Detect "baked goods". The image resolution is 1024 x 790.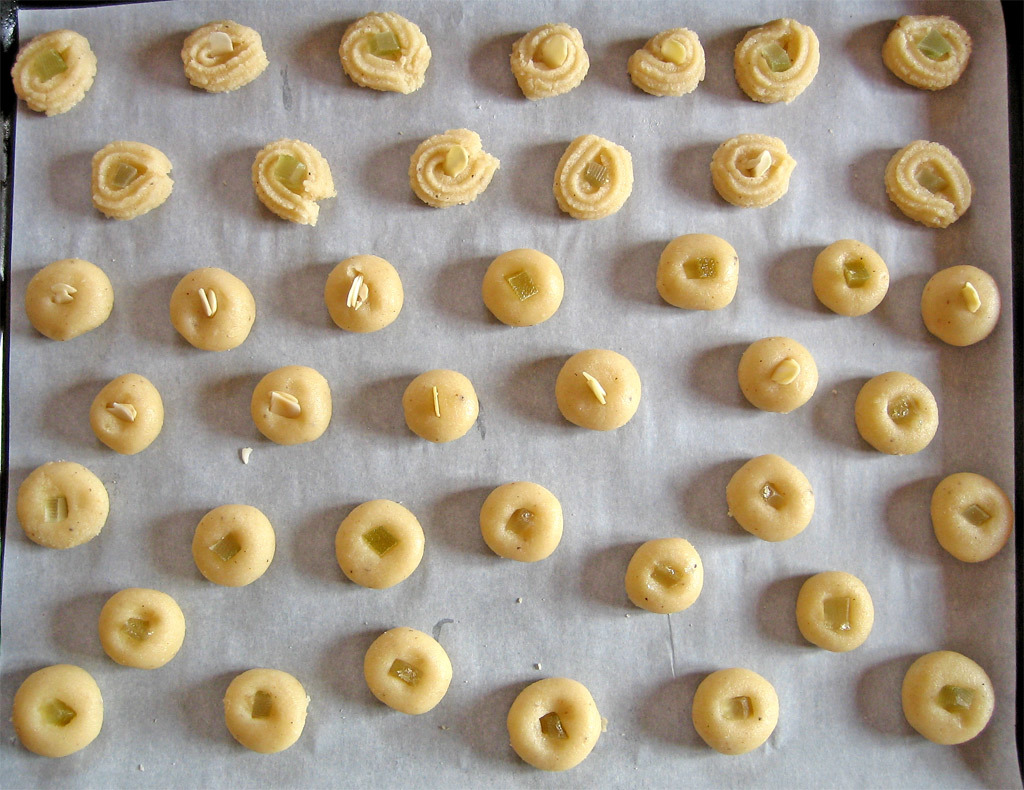
{"left": 322, "top": 251, "right": 405, "bottom": 334}.
